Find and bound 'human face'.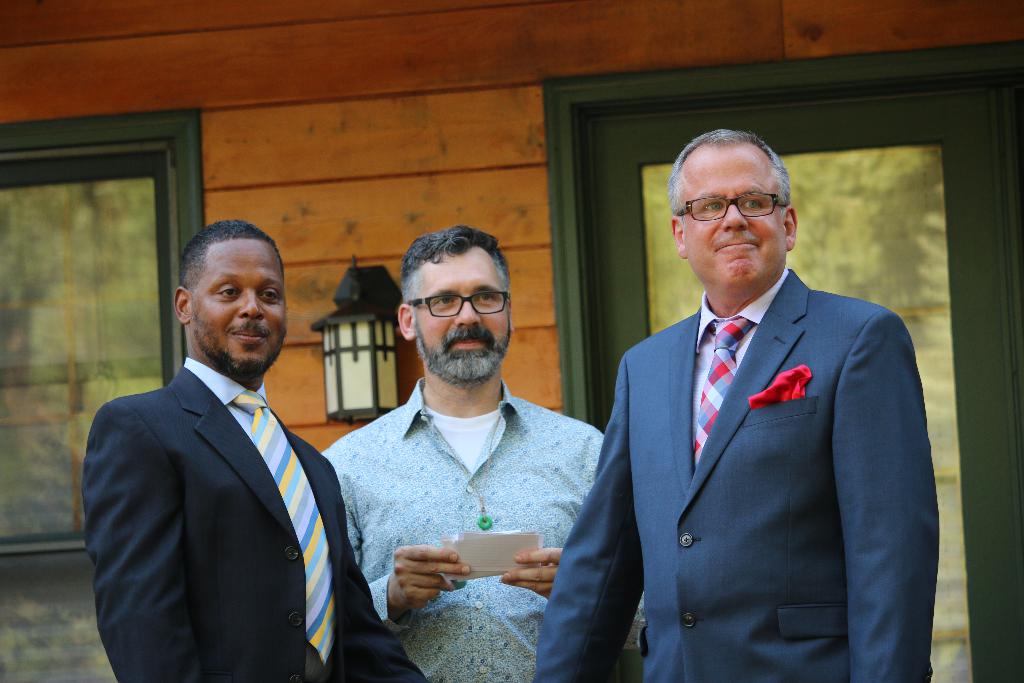
Bound: pyautogui.locateOnScreen(188, 239, 286, 374).
